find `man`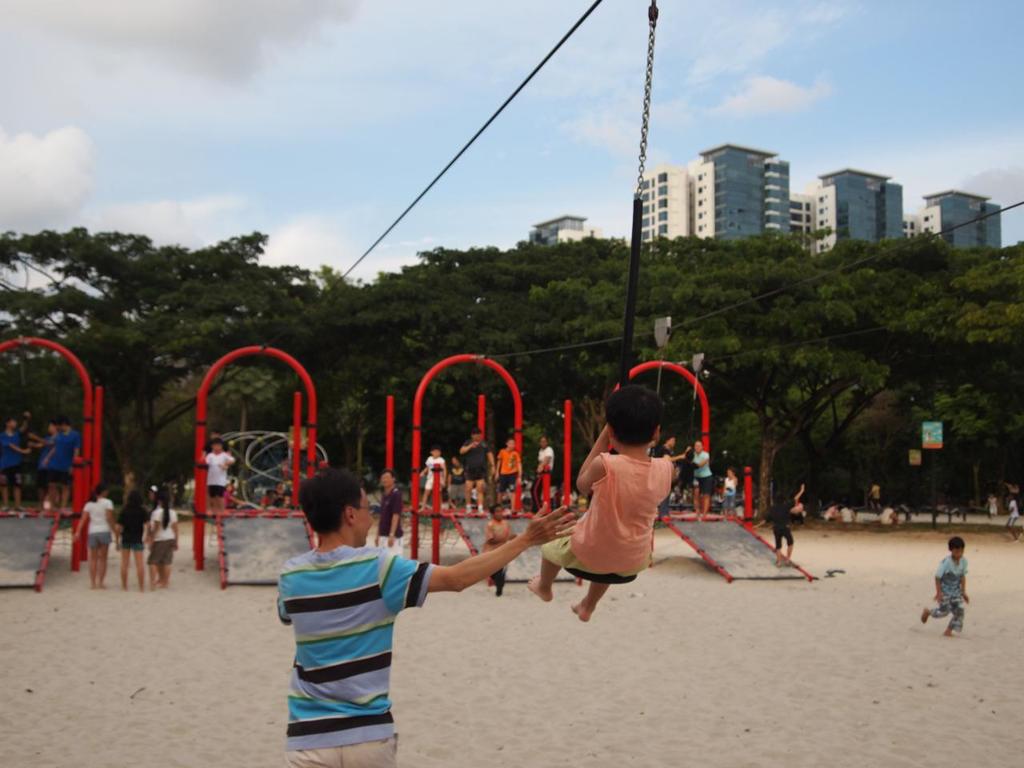
box(18, 413, 50, 498)
